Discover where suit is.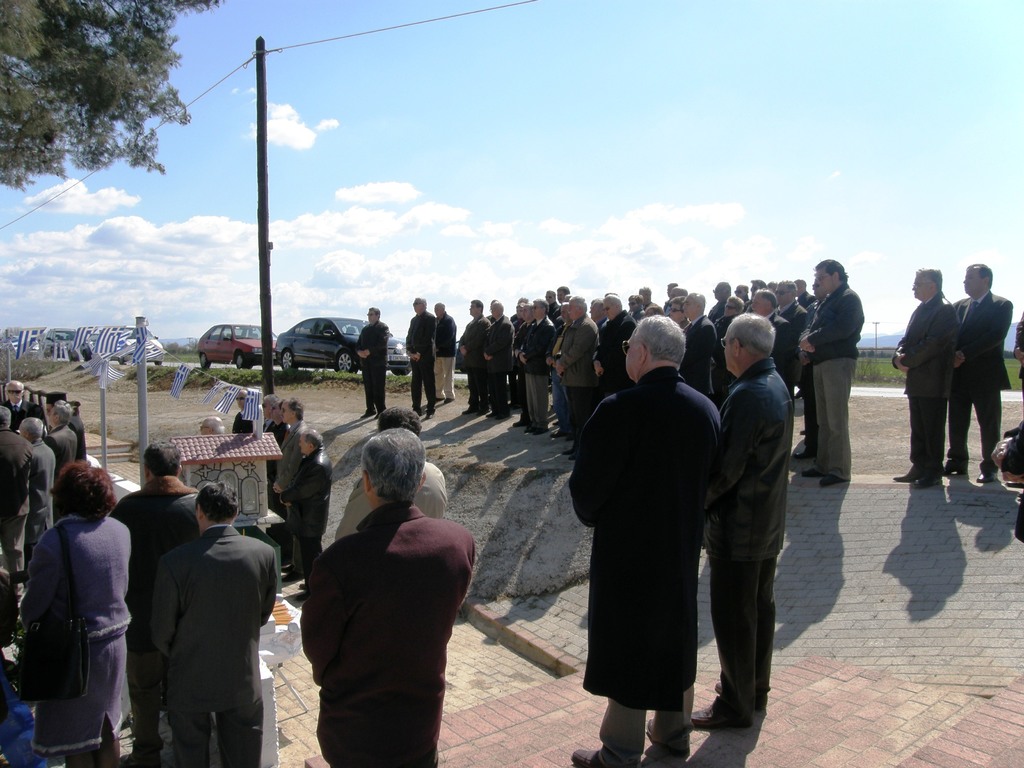
Discovered at bbox(953, 289, 1011, 460).
